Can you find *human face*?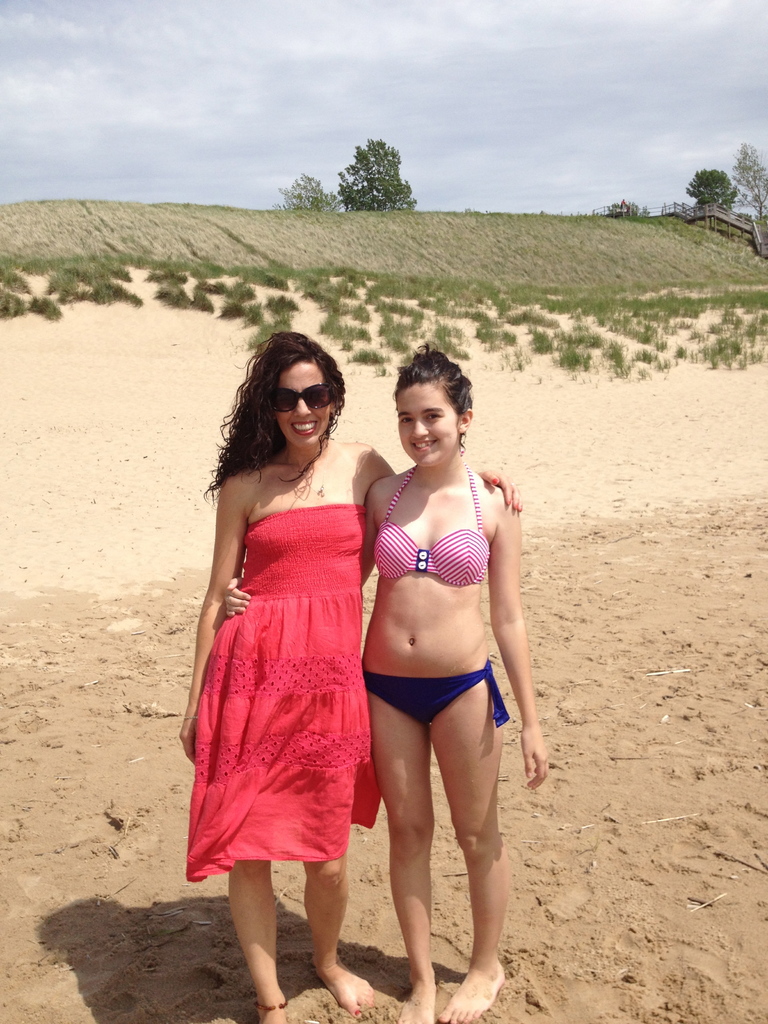
Yes, bounding box: (x1=269, y1=356, x2=331, y2=452).
